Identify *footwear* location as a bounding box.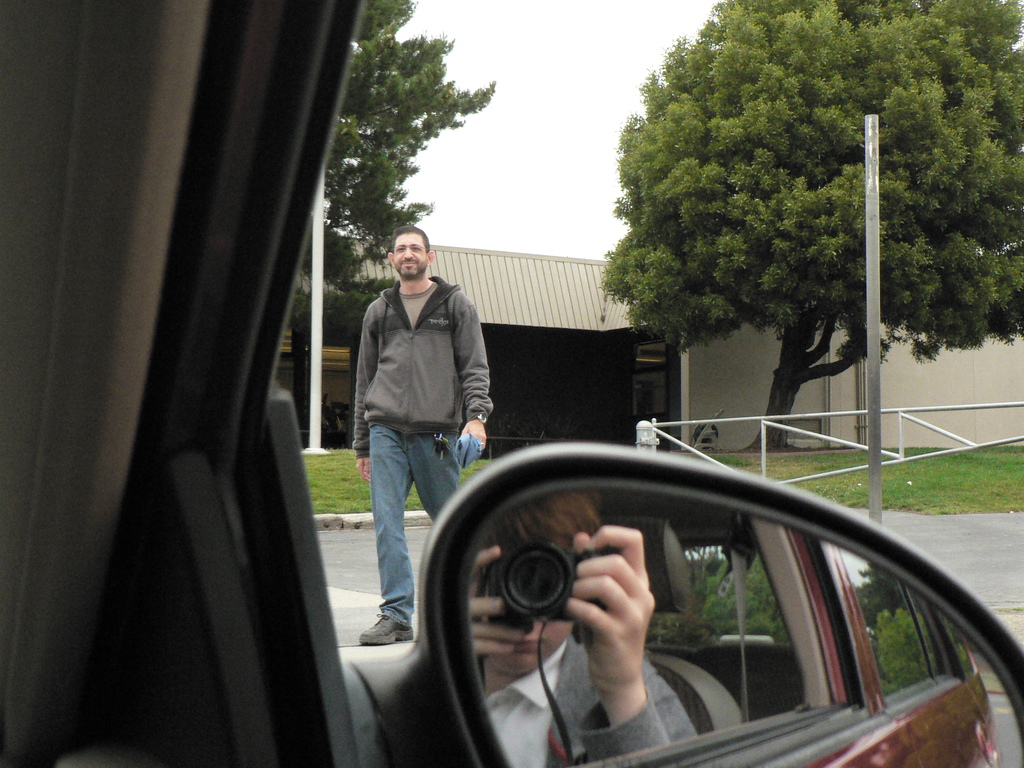
357,613,414,643.
